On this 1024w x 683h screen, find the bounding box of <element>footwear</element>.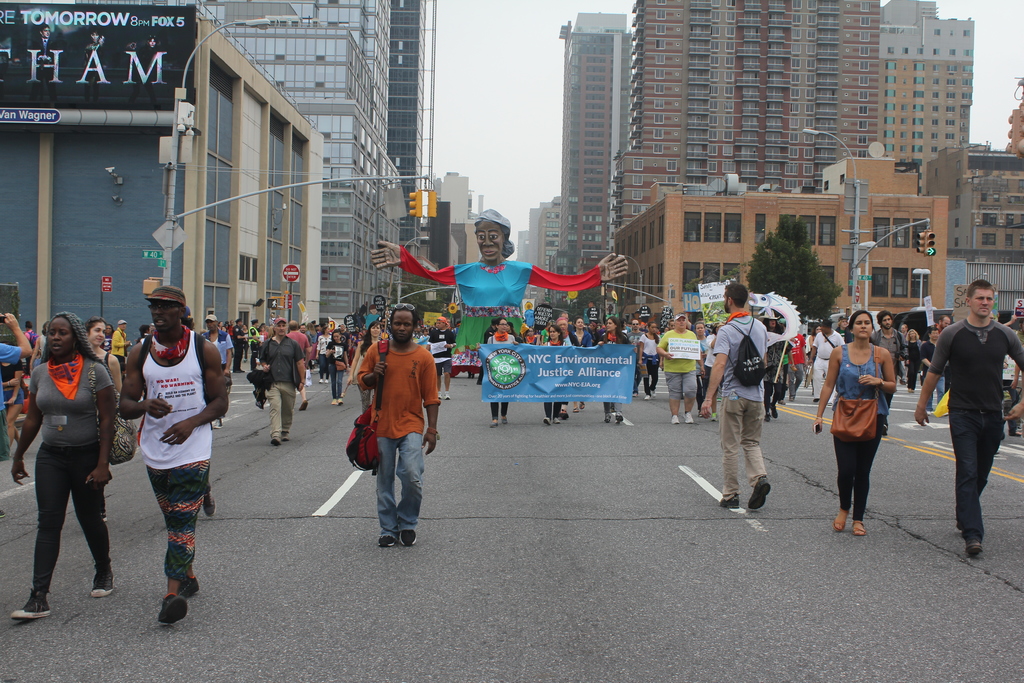
Bounding box: left=90, top=568, right=118, bottom=597.
